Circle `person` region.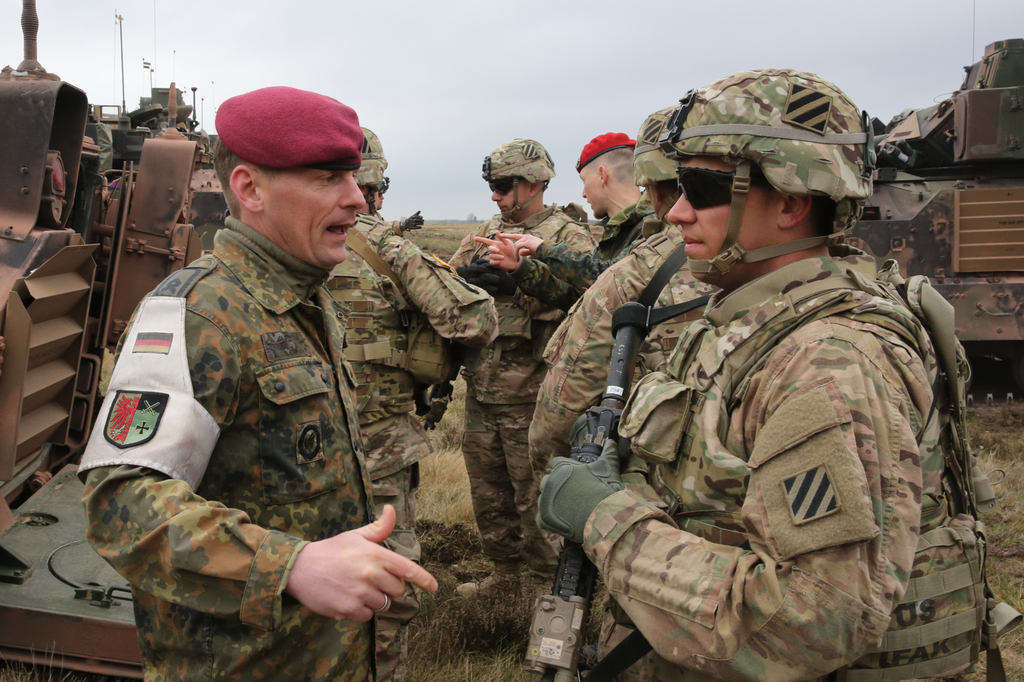
Region: <bbox>324, 120, 500, 661</bbox>.
